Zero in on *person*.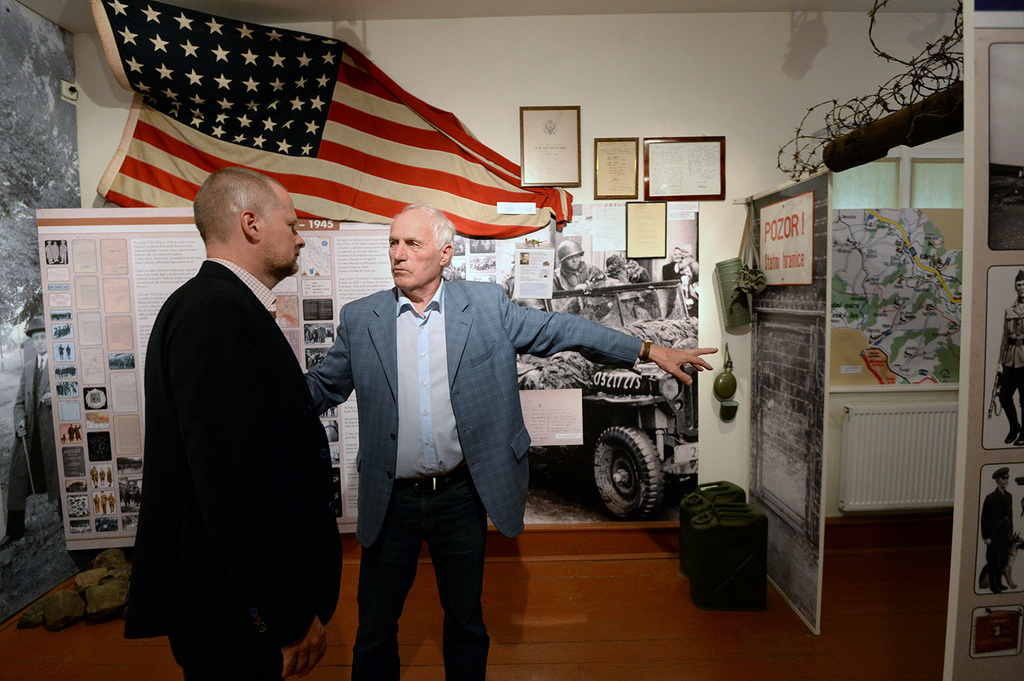
Zeroed in: crop(0, 319, 62, 550).
